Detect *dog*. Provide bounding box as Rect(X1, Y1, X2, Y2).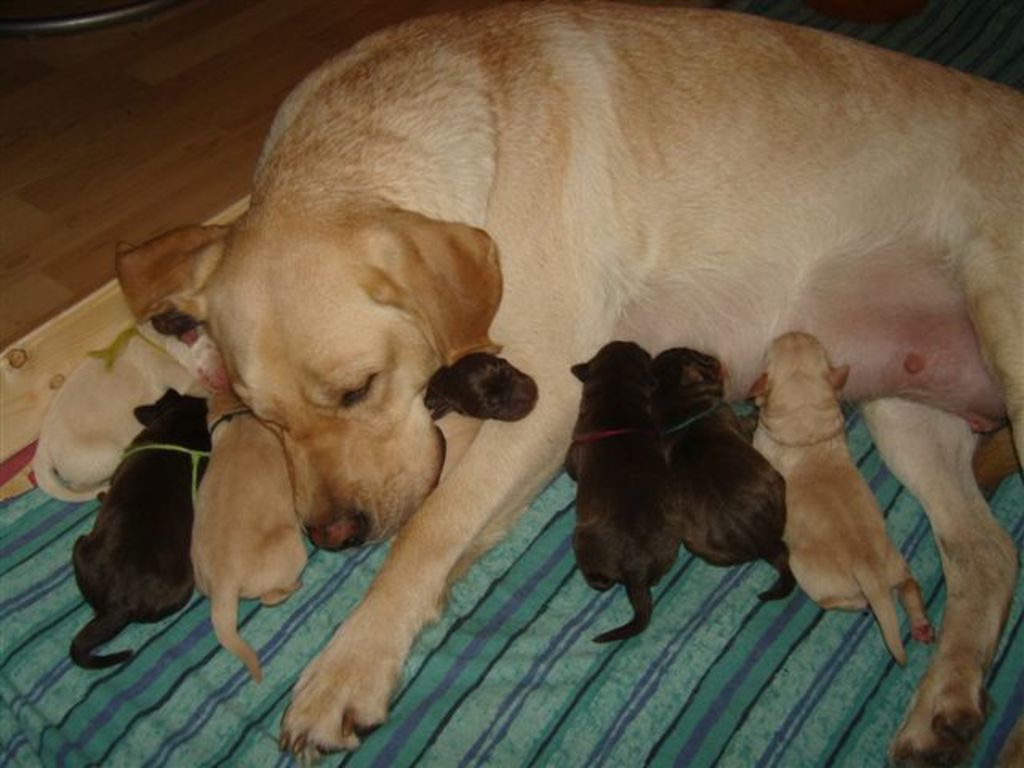
Rect(75, 387, 213, 667).
